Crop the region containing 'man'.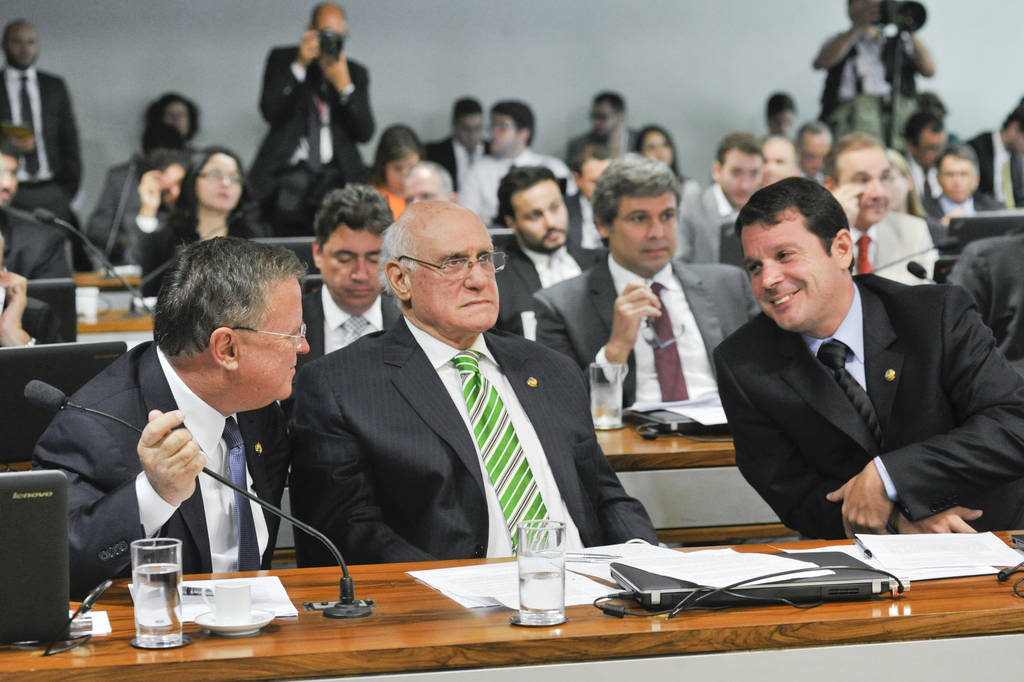
Crop region: 298, 183, 400, 366.
